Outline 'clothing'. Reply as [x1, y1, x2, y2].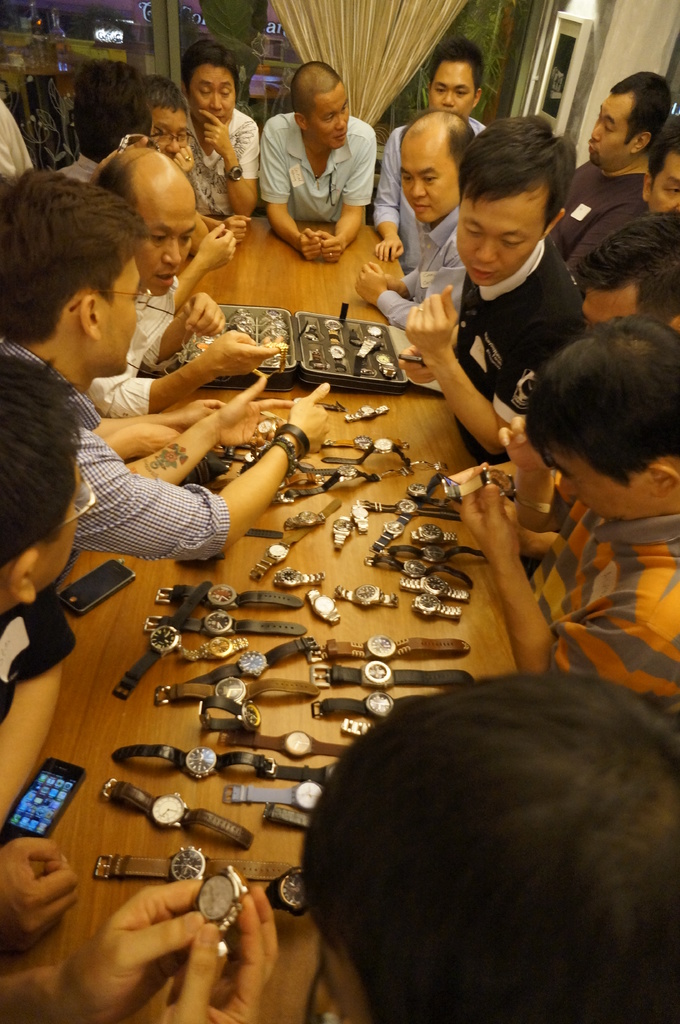
[249, 75, 390, 252].
